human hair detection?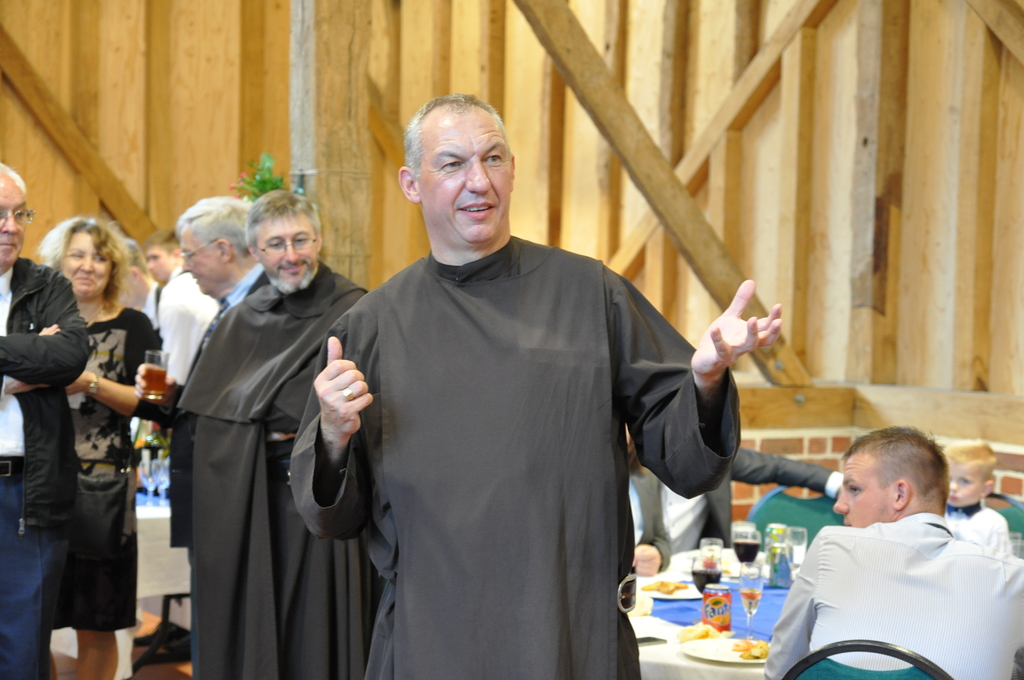
x1=173 y1=194 x2=253 y2=257
